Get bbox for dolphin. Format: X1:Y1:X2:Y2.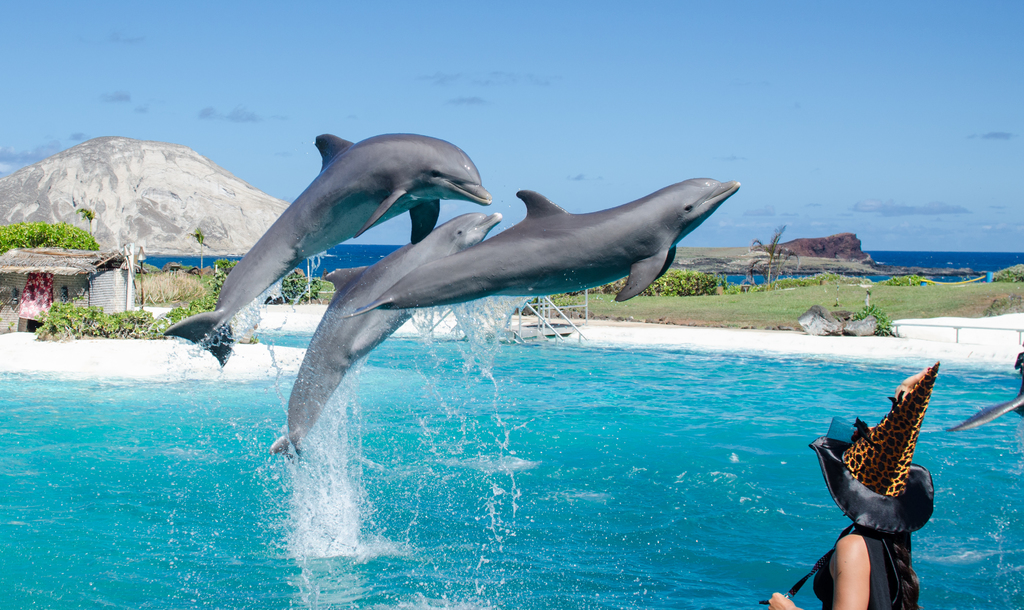
161:129:492:365.
